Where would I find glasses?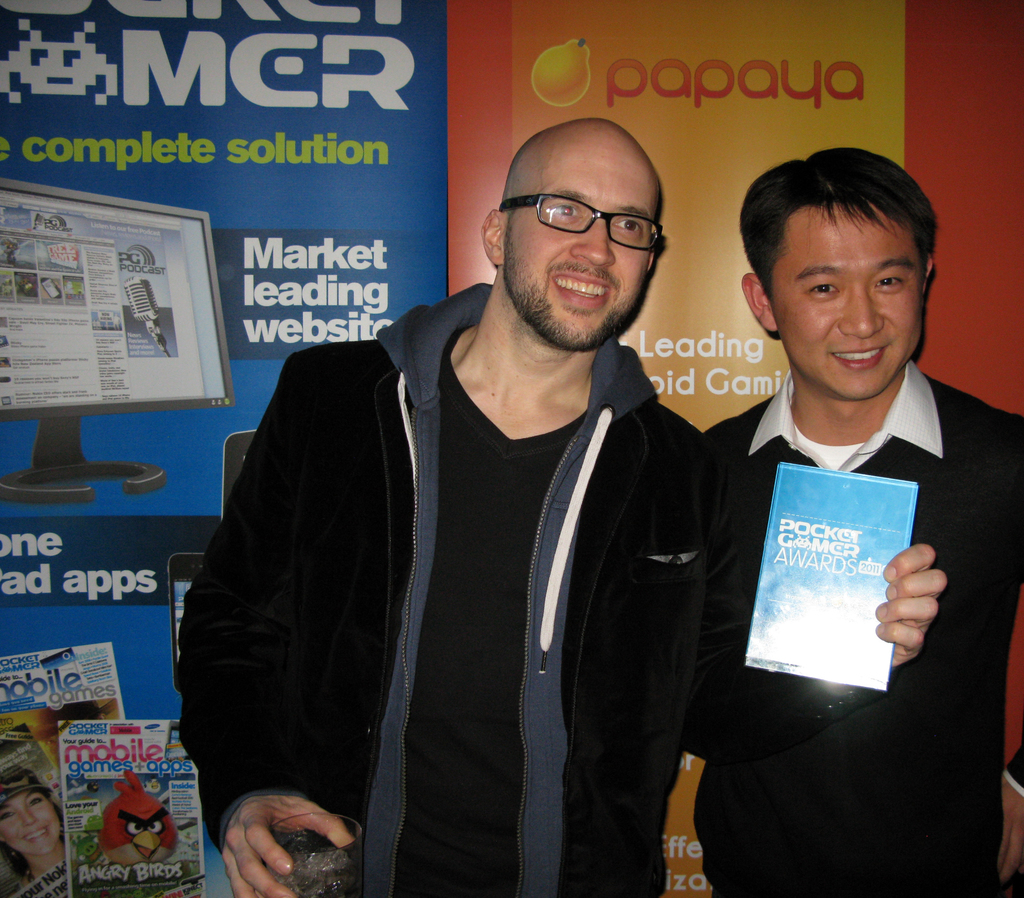
At box=[493, 190, 668, 256].
